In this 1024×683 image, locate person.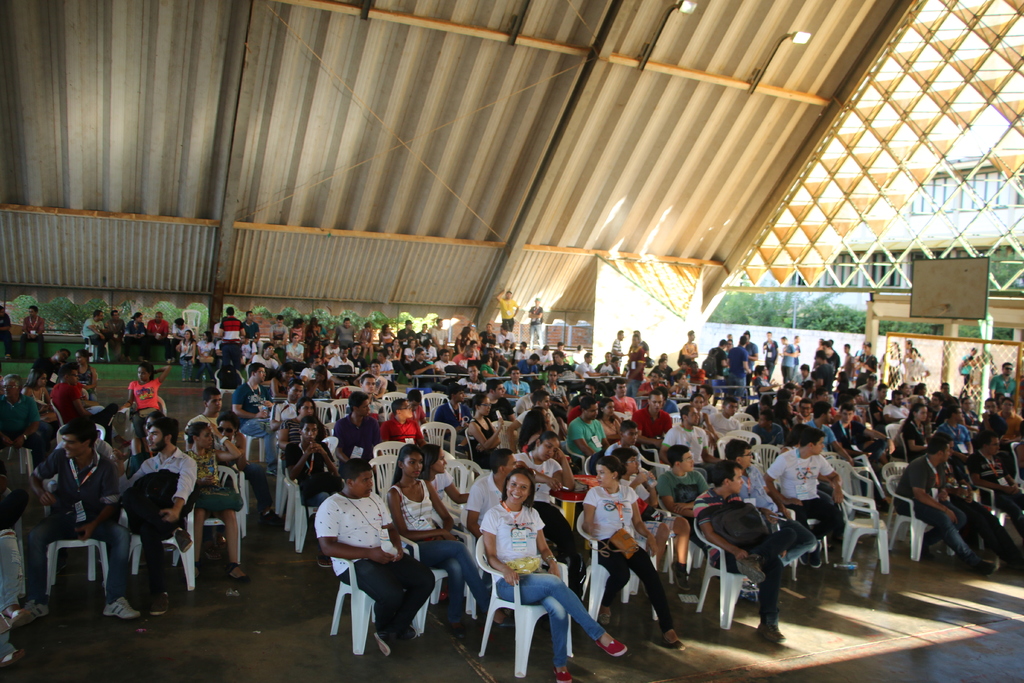
Bounding box: 686 450 820 650.
